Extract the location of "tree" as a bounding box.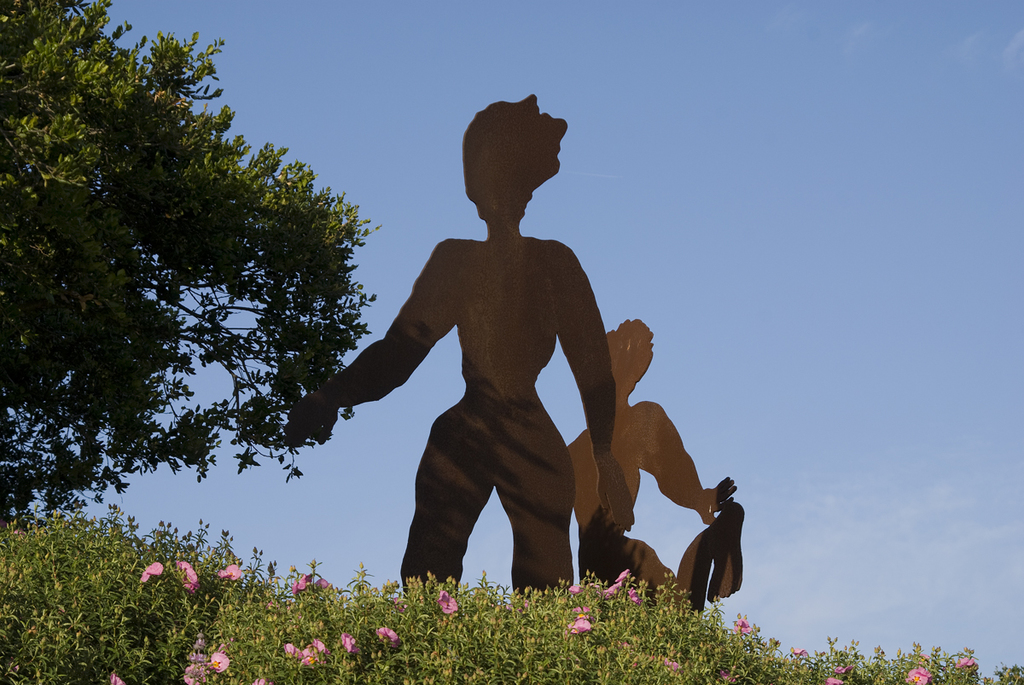
49 39 364 597.
